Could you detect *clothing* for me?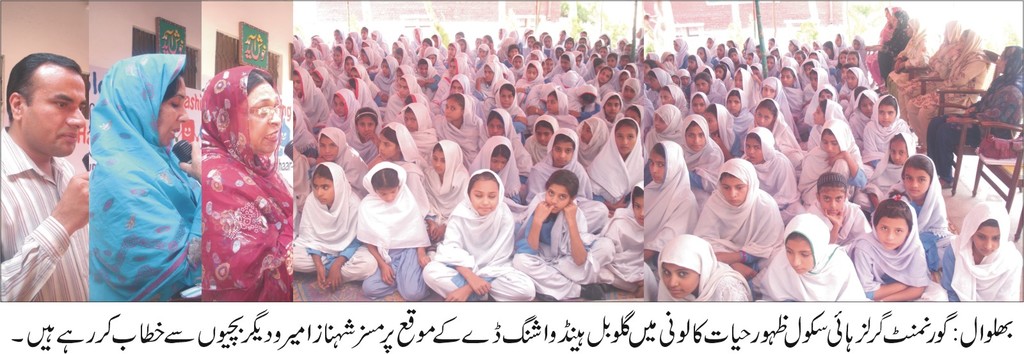
Detection result: (left=799, top=175, right=861, bottom=277).
